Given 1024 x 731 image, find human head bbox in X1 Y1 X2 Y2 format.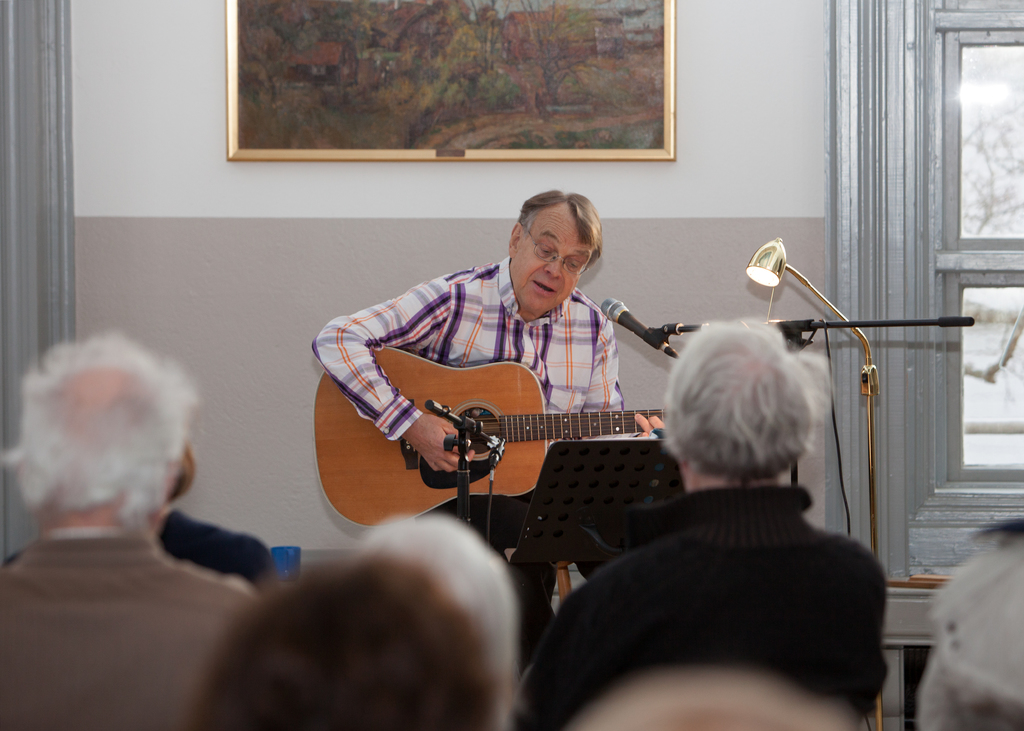
666 330 845 507.
